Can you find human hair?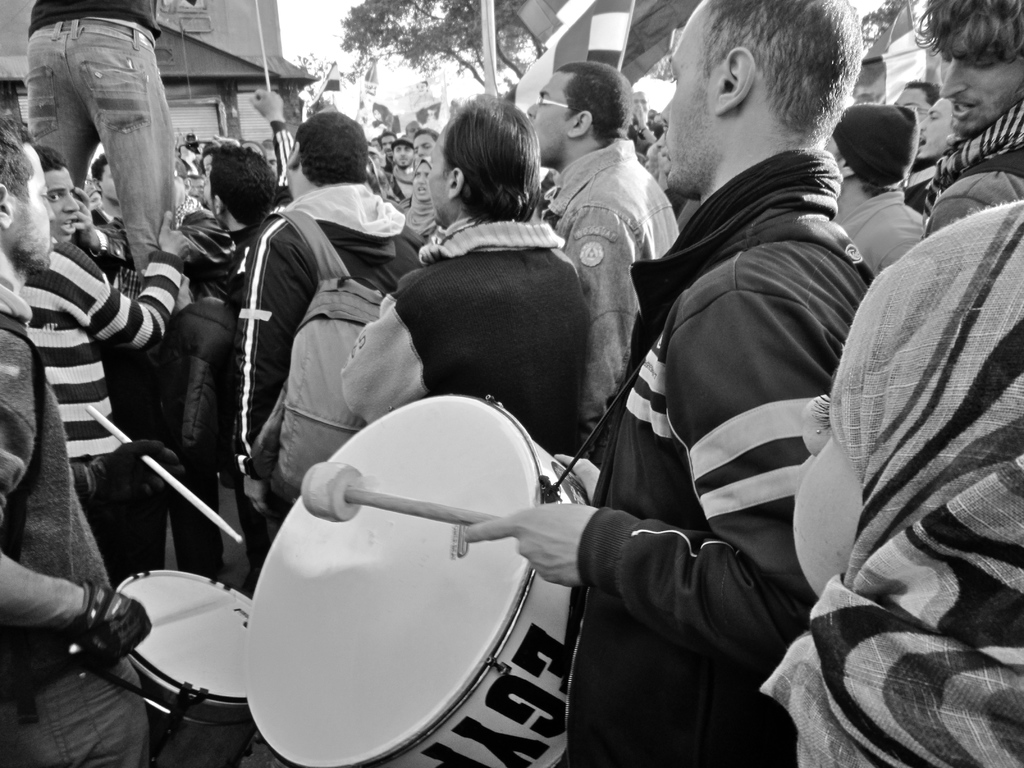
Yes, bounding box: <box>906,77,941,103</box>.
